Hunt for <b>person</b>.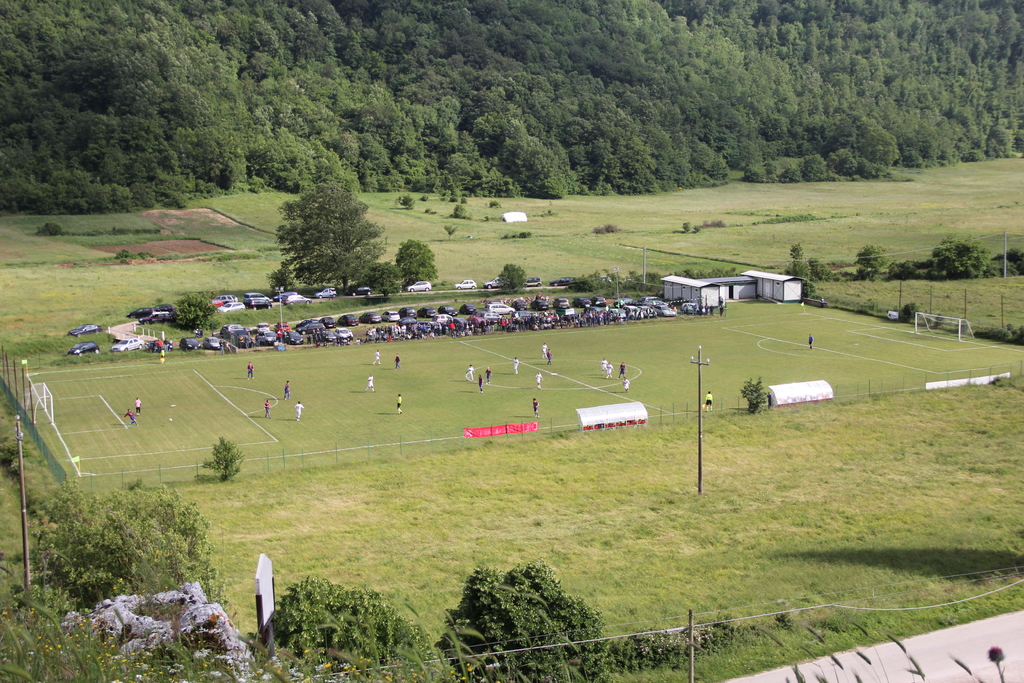
Hunted down at (x1=394, y1=393, x2=402, y2=413).
